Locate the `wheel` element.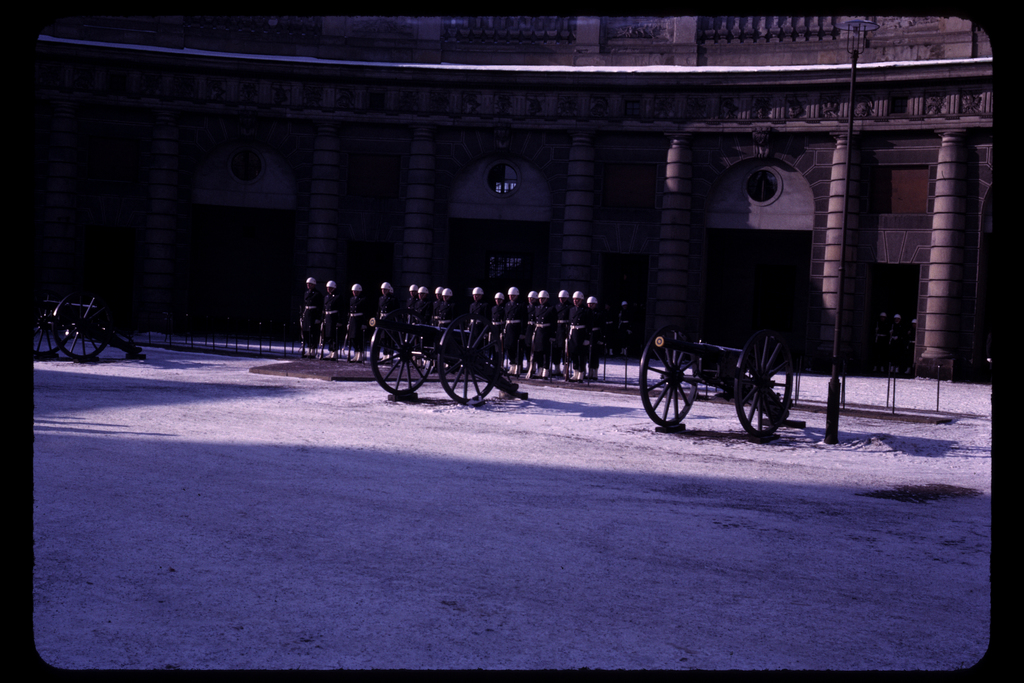
Element bbox: l=639, t=325, r=698, b=422.
